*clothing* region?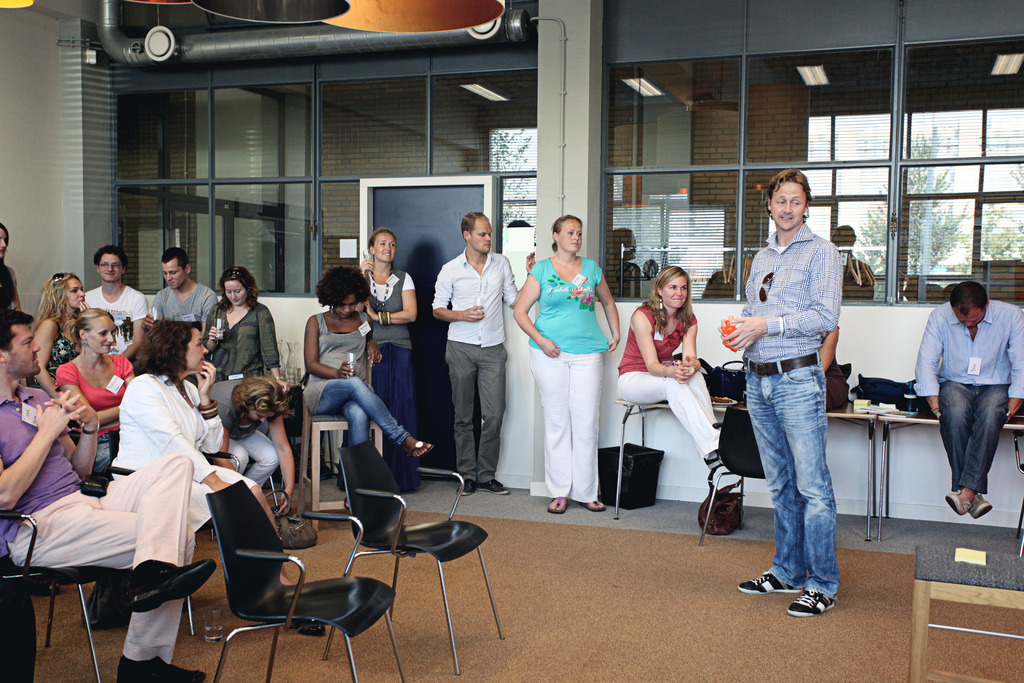
<region>618, 298, 719, 450</region>
